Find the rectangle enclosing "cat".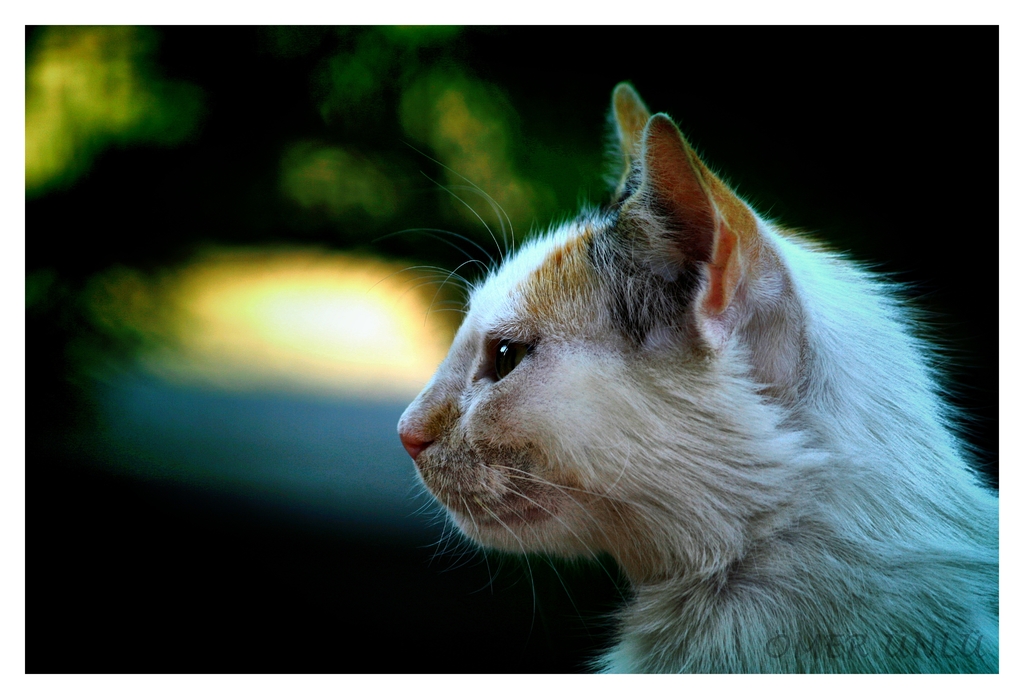
(left=398, top=83, right=999, bottom=672).
